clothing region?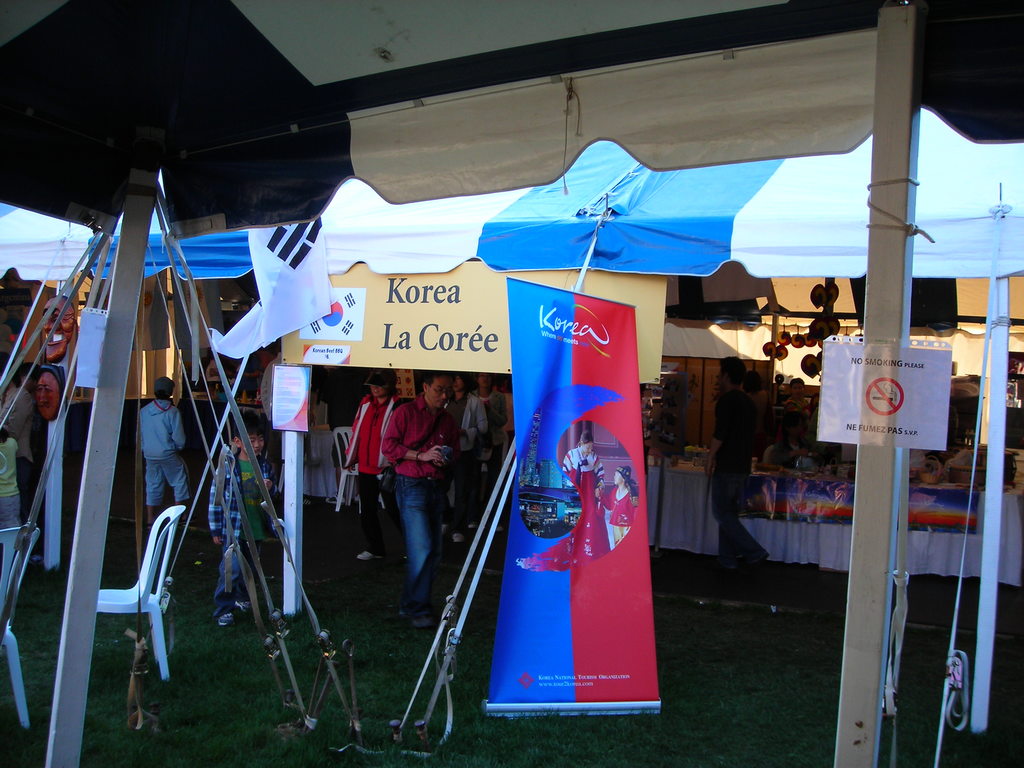
<box>8,381,33,486</box>
